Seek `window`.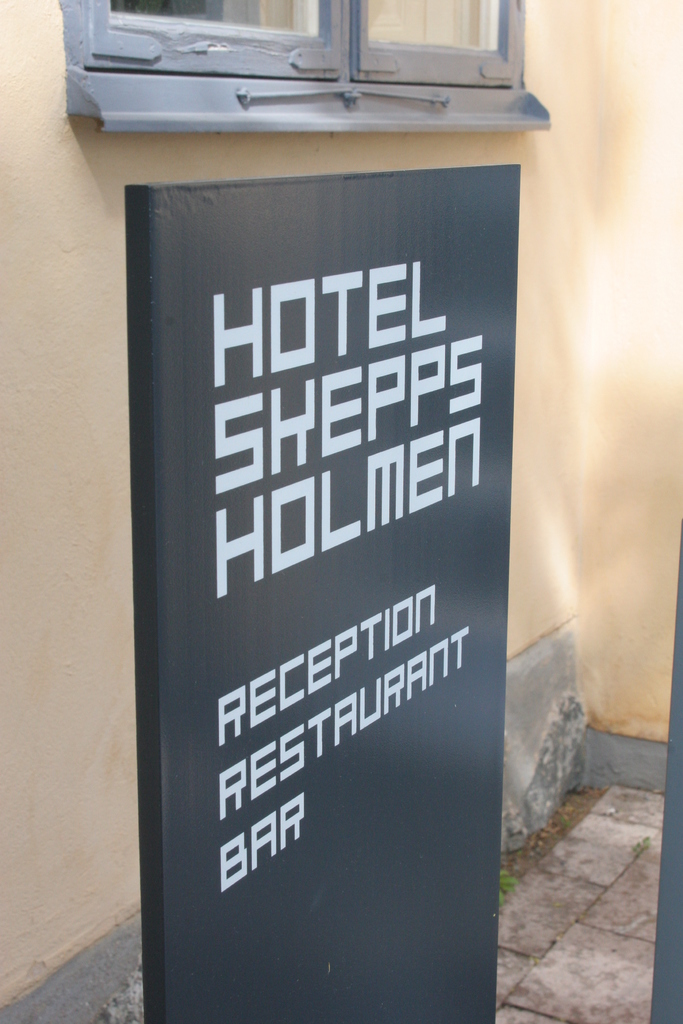
x1=62, y1=0, x2=554, y2=135.
